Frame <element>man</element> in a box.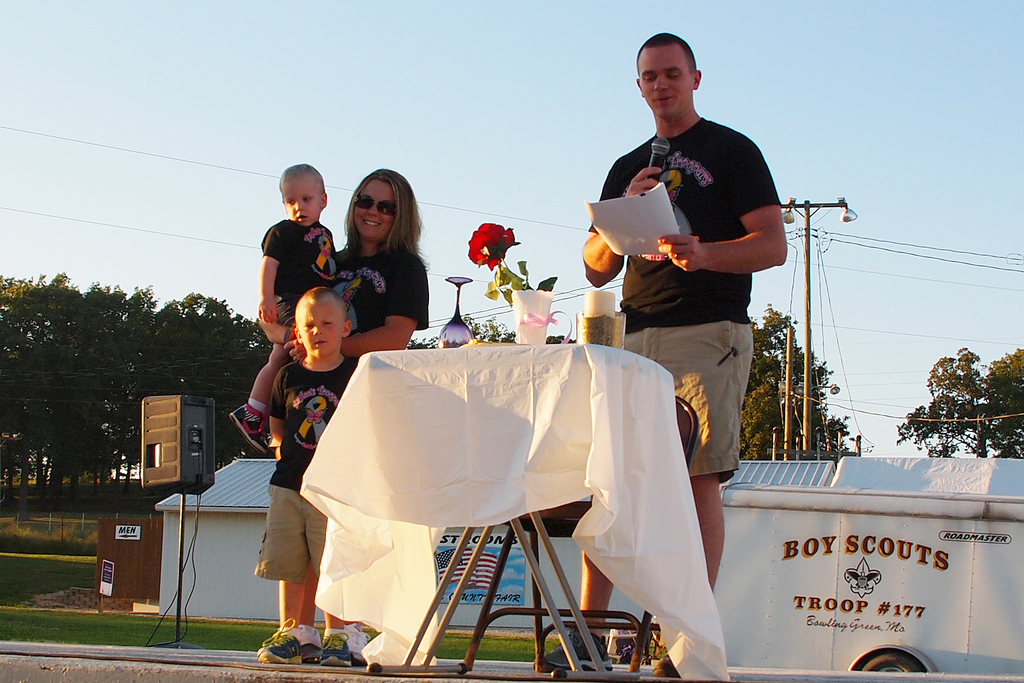
bbox=[540, 36, 788, 679].
